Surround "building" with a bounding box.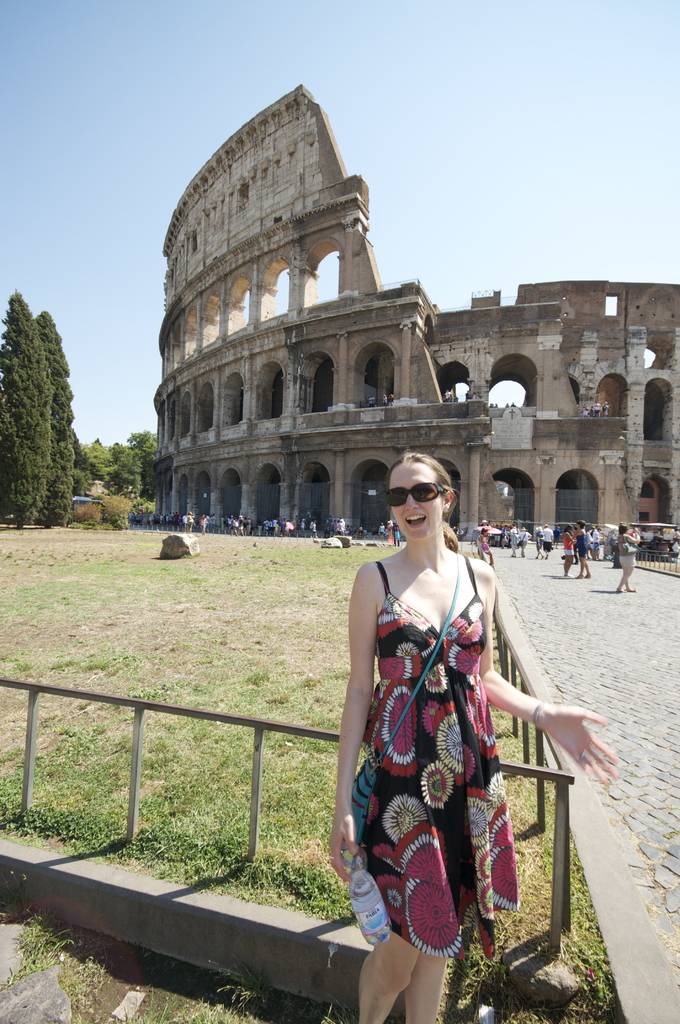
Rect(138, 89, 679, 545).
